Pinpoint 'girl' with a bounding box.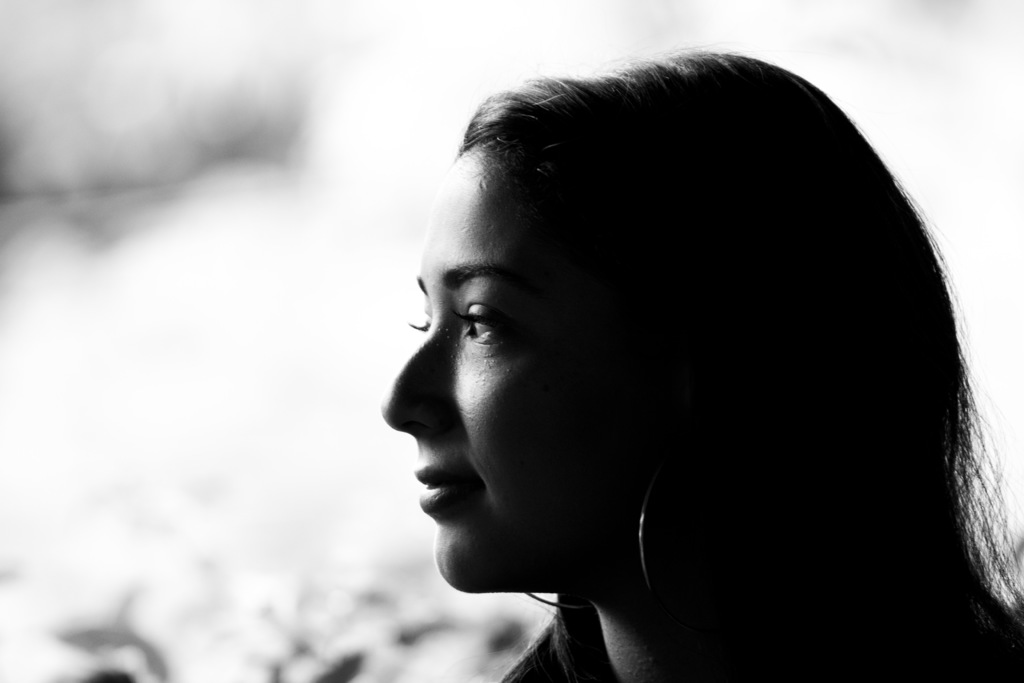
[x1=383, y1=49, x2=1023, y2=682].
